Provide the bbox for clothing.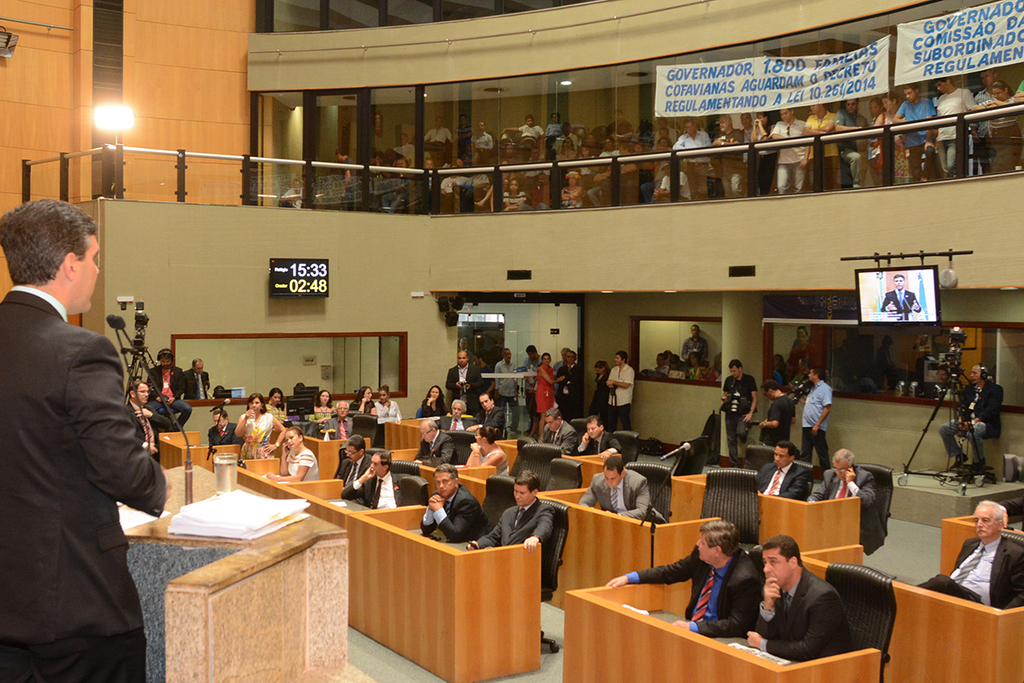
(left=604, top=359, right=633, bottom=424).
